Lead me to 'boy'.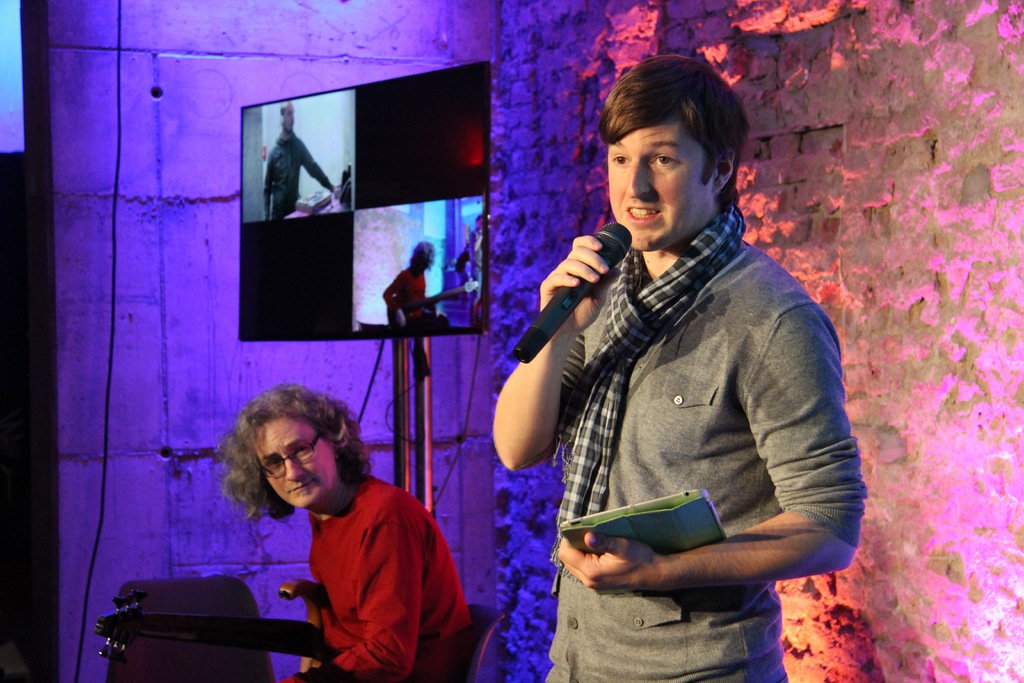
Lead to (left=482, top=69, right=859, bottom=657).
